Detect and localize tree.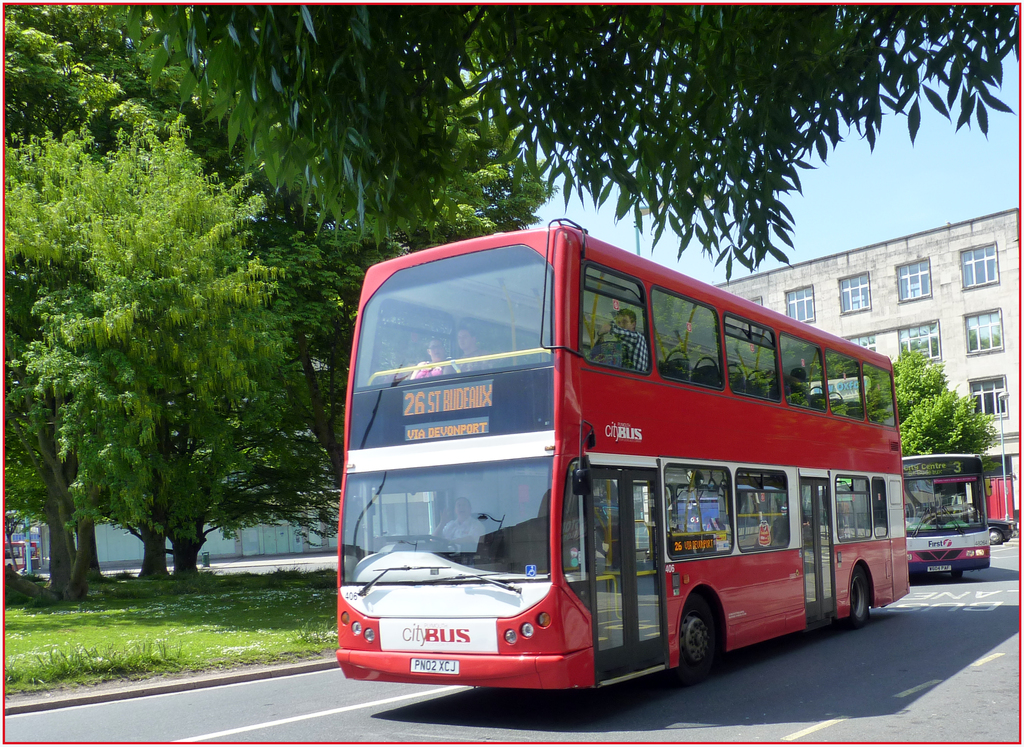
Localized at 883:352:993:455.
